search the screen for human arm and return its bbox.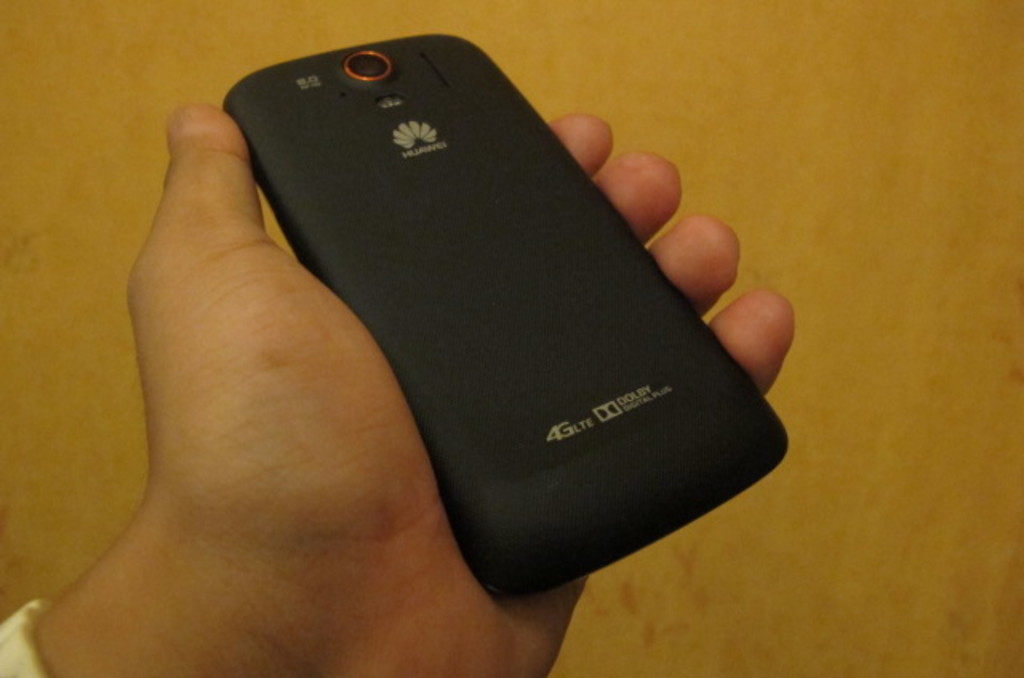
Found: bbox=(0, 98, 798, 676).
